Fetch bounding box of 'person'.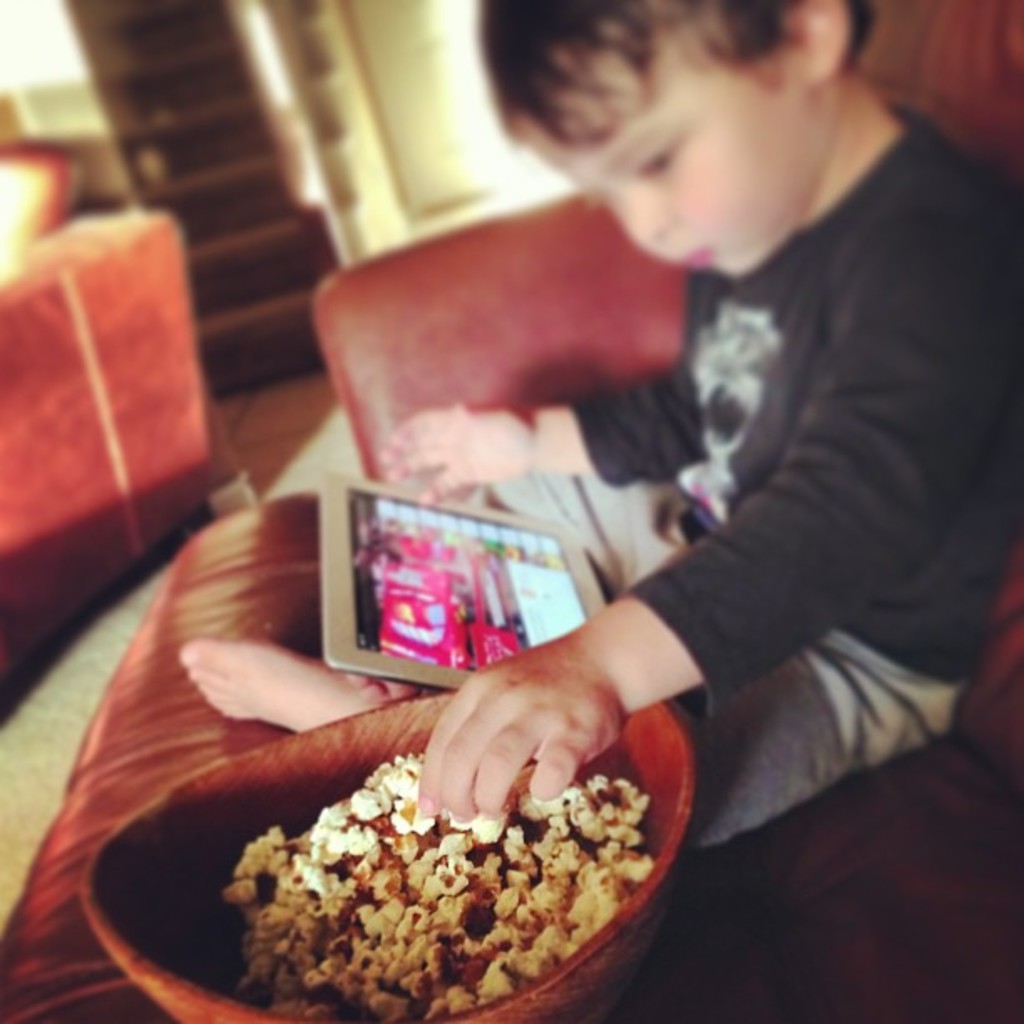
Bbox: <box>315,35,965,852</box>.
